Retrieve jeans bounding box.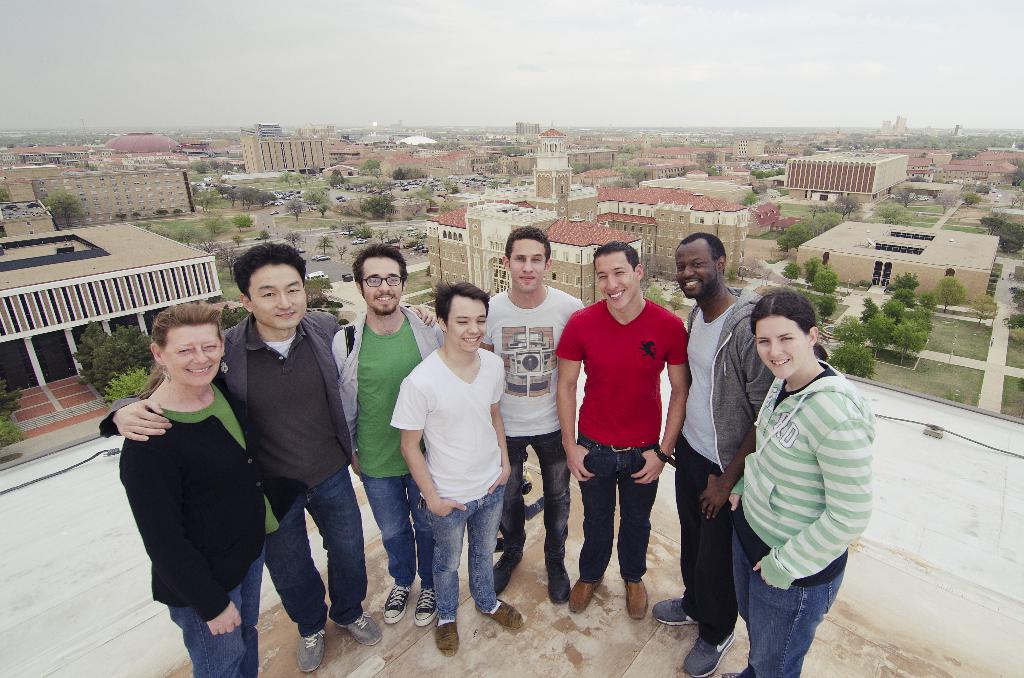
Bounding box: 261,469,370,641.
